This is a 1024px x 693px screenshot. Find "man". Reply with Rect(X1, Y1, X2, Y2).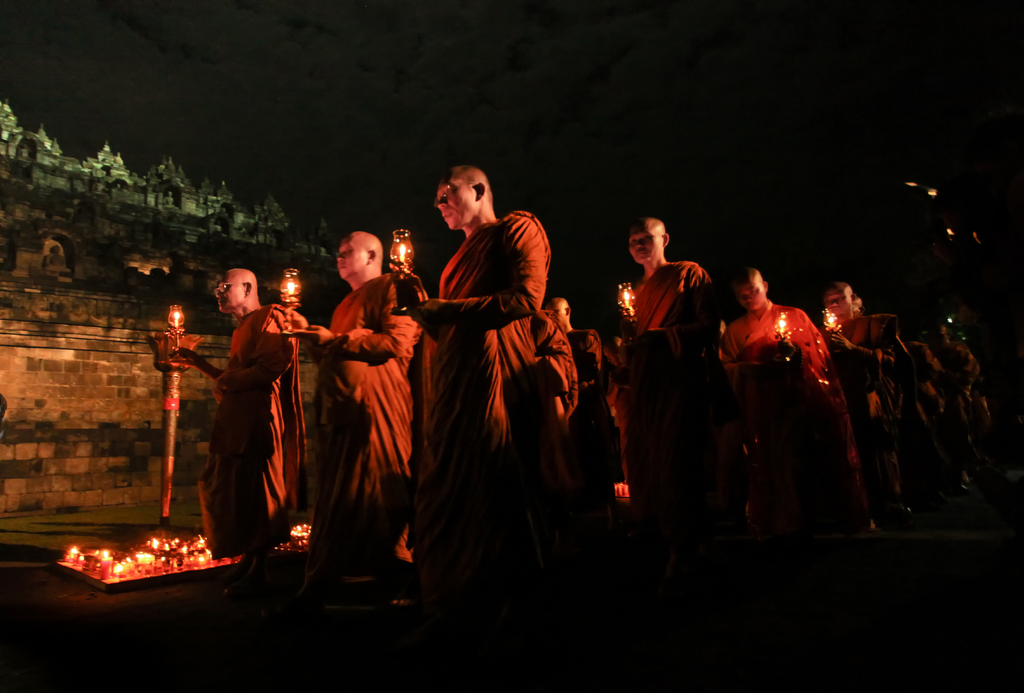
Rect(586, 218, 744, 557).
